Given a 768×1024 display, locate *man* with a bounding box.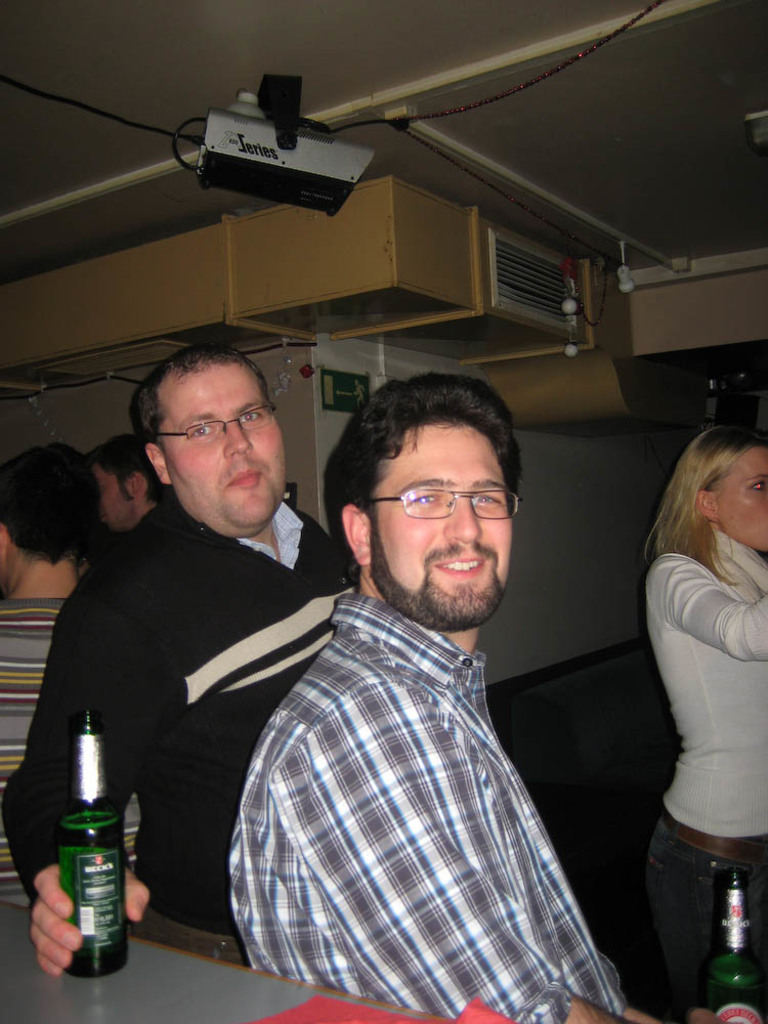
Located: [89,437,171,531].
